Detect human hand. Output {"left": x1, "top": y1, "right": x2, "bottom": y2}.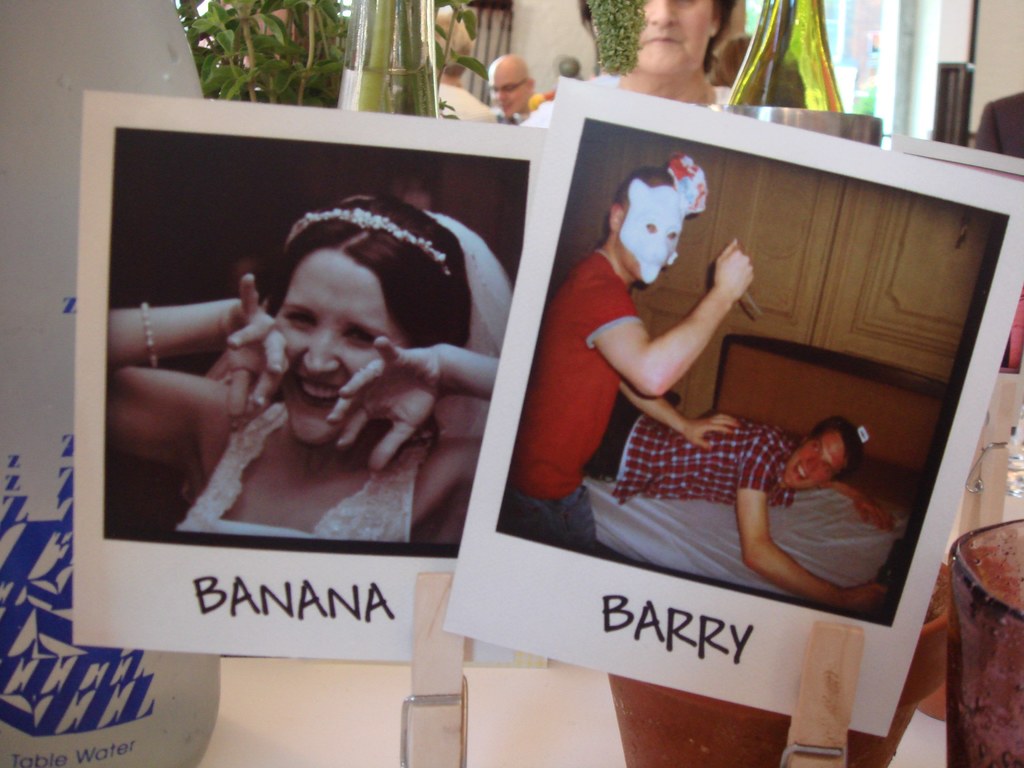
{"left": 715, "top": 244, "right": 755, "bottom": 297}.
